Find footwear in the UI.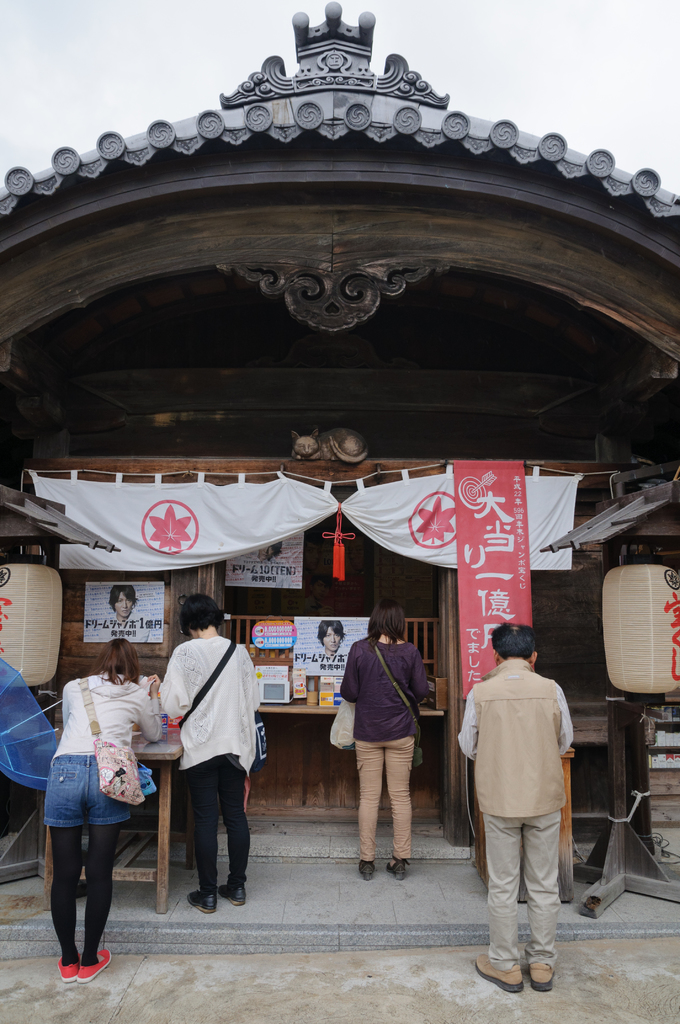
UI element at region(527, 962, 555, 990).
